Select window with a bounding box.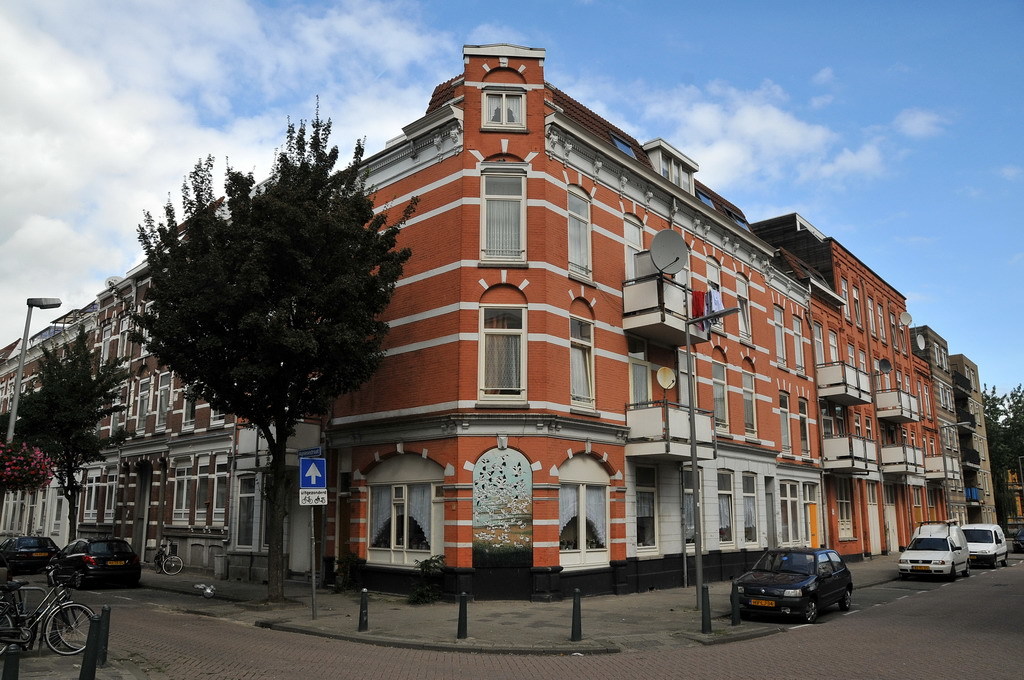
left=130, top=381, right=156, bottom=445.
